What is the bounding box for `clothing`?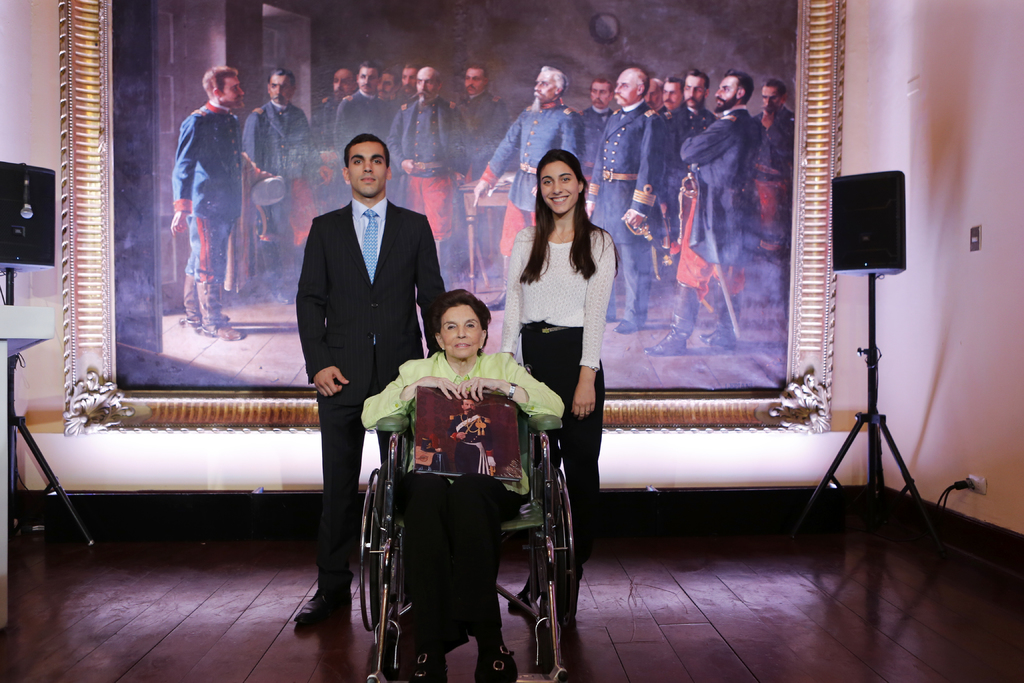
crop(445, 415, 498, 473).
